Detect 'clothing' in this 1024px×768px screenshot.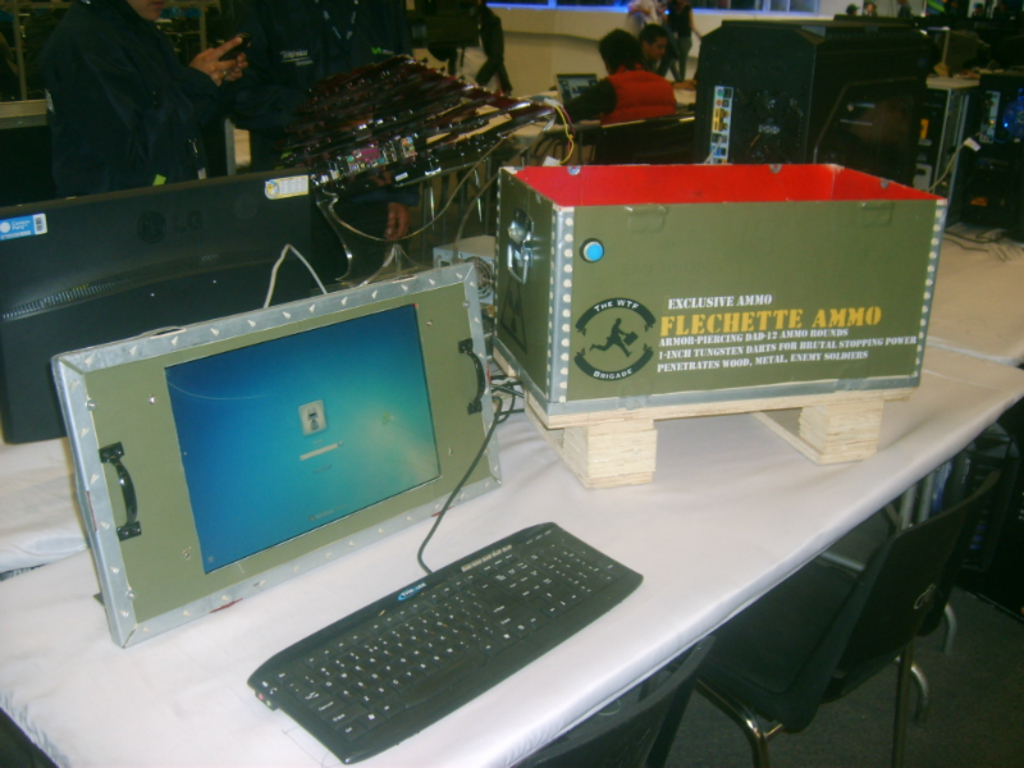
Detection: box=[559, 68, 678, 122].
